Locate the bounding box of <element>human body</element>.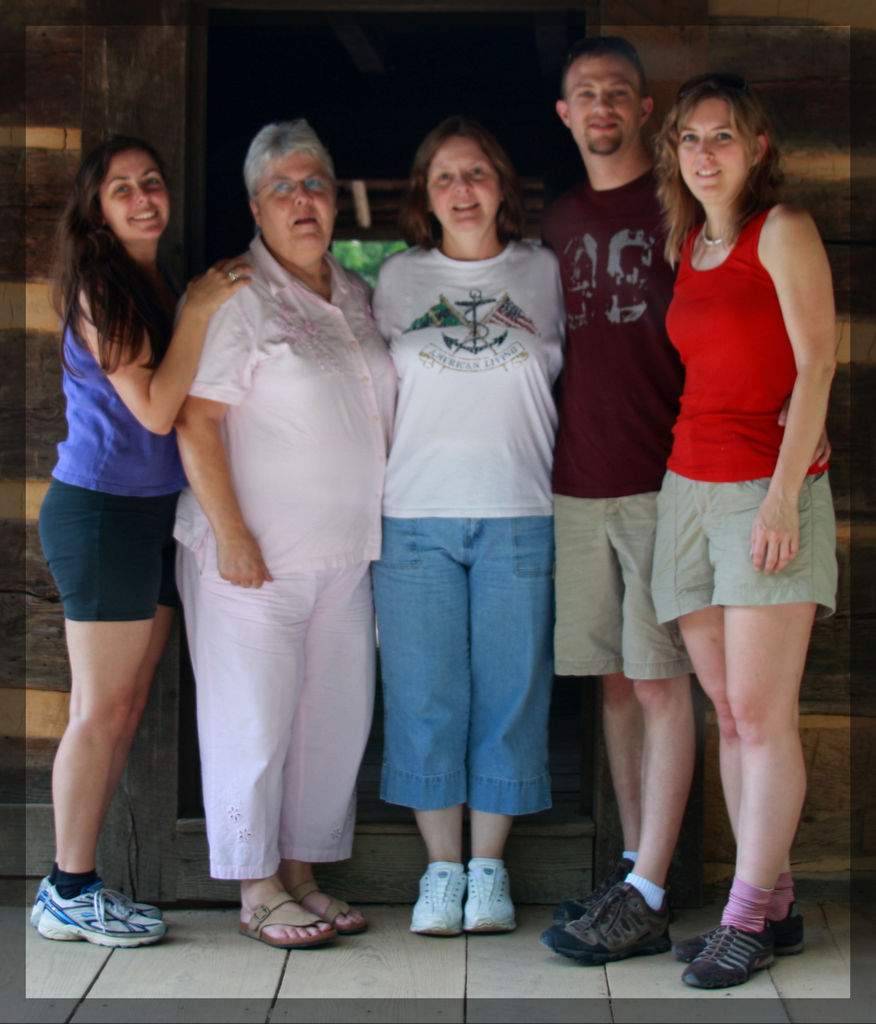
Bounding box: [622,39,845,970].
